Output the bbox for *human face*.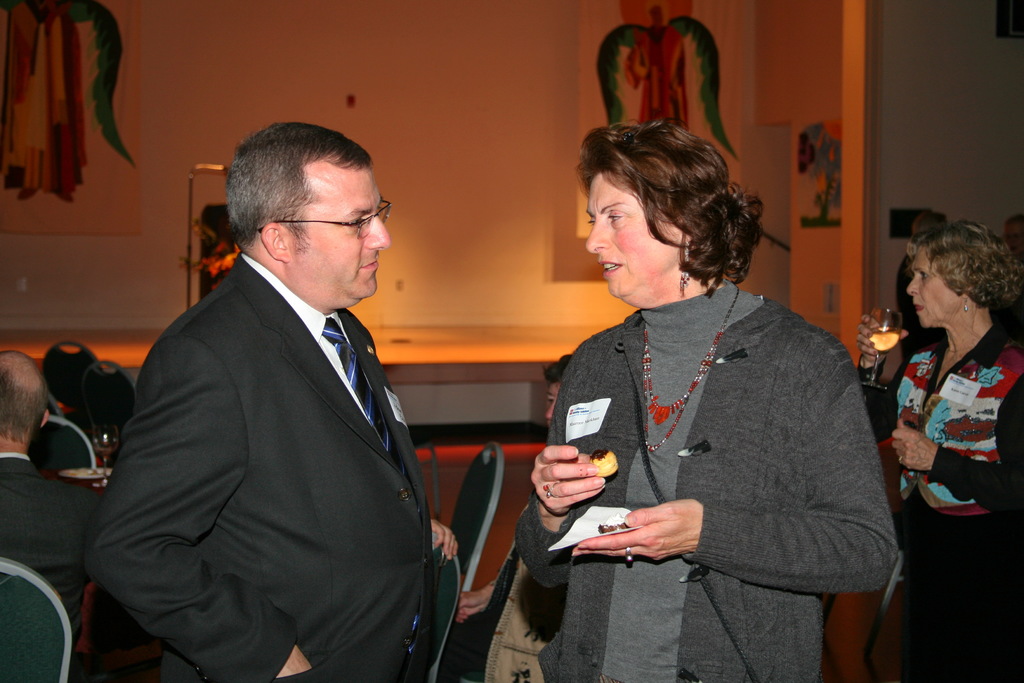
detection(286, 161, 391, 298).
